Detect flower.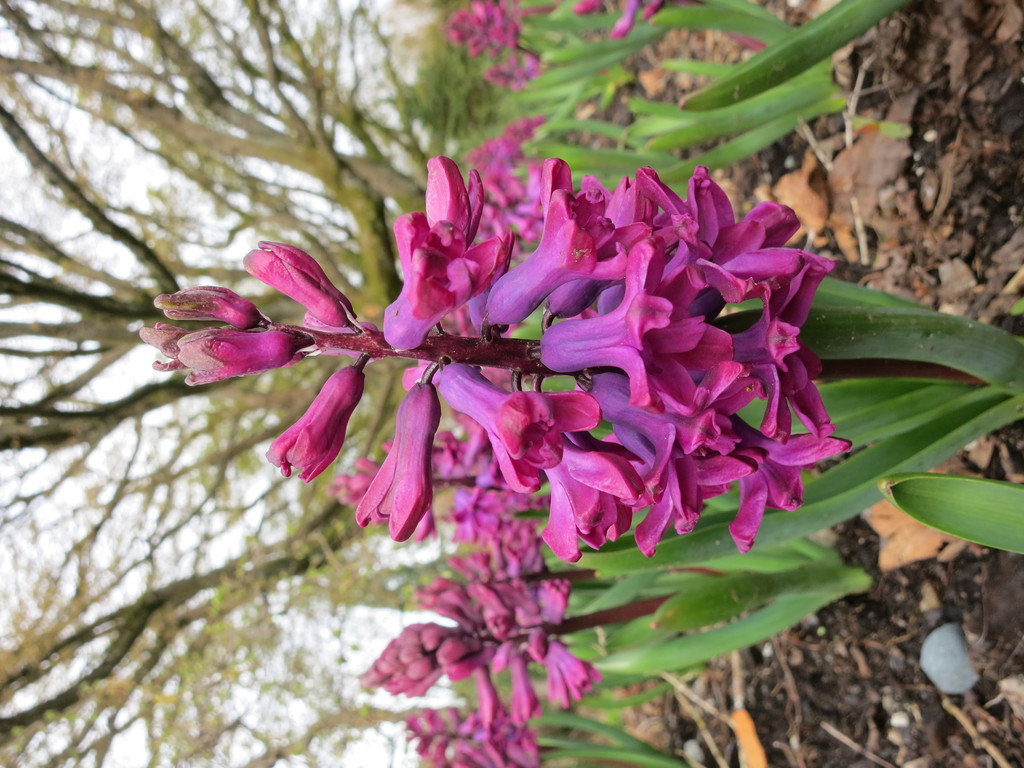
Detected at [572, 0, 604, 16].
